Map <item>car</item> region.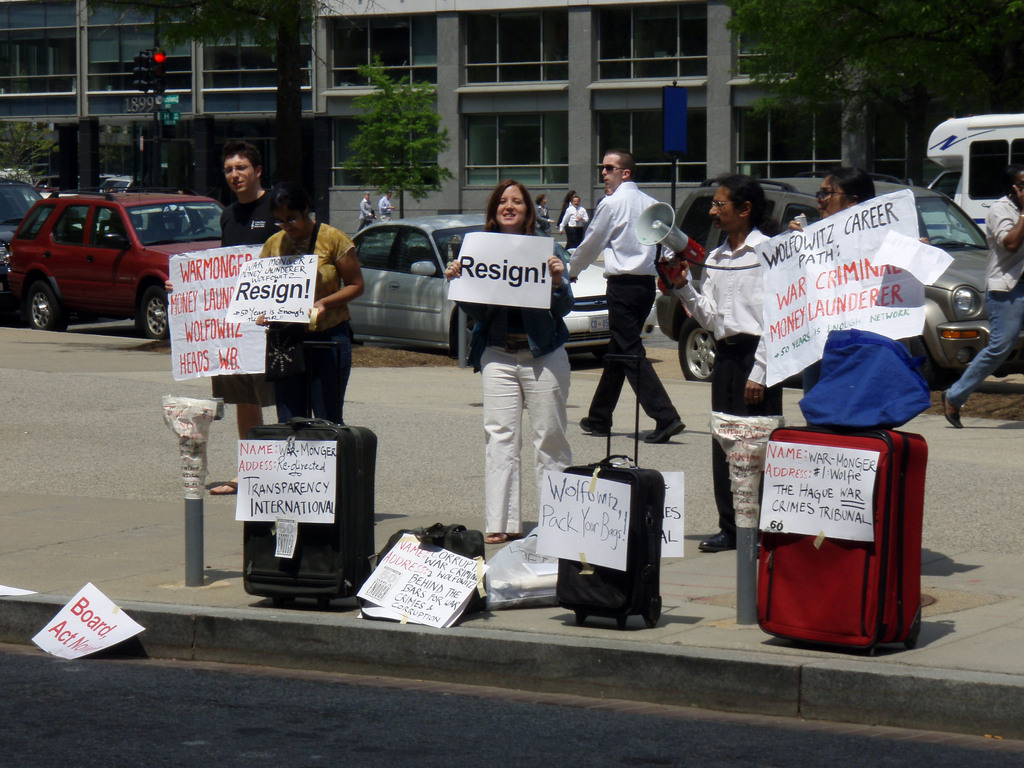
Mapped to (left=0, top=172, right=54, bottom=286).
